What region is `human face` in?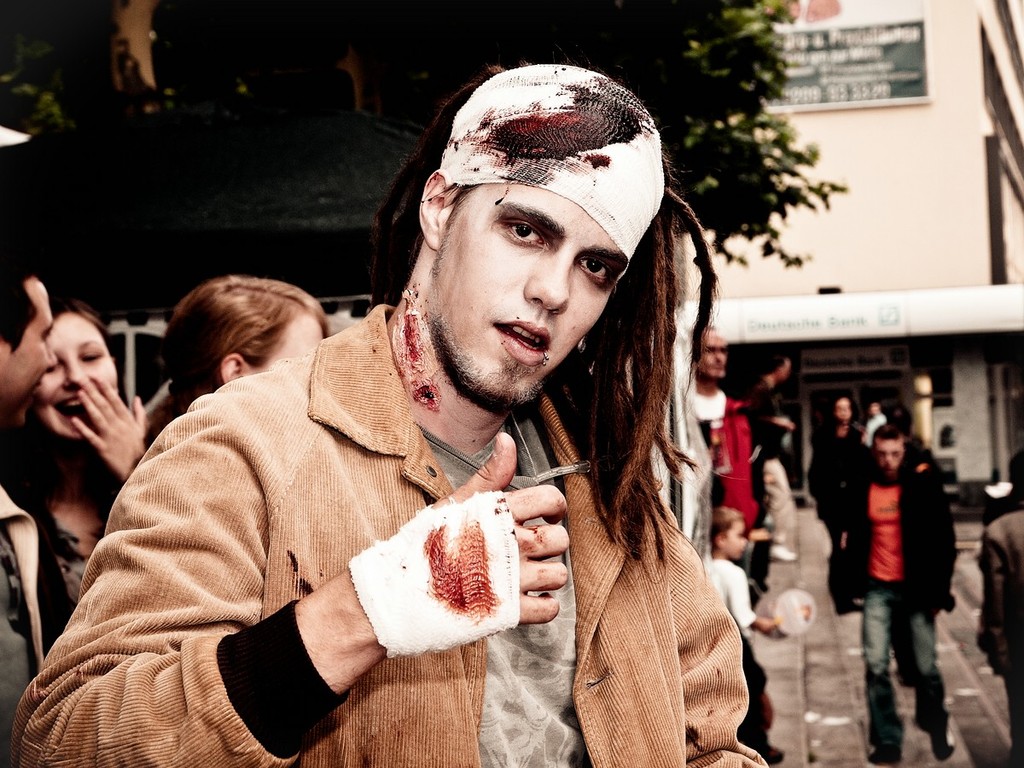
835 395 853 422.
